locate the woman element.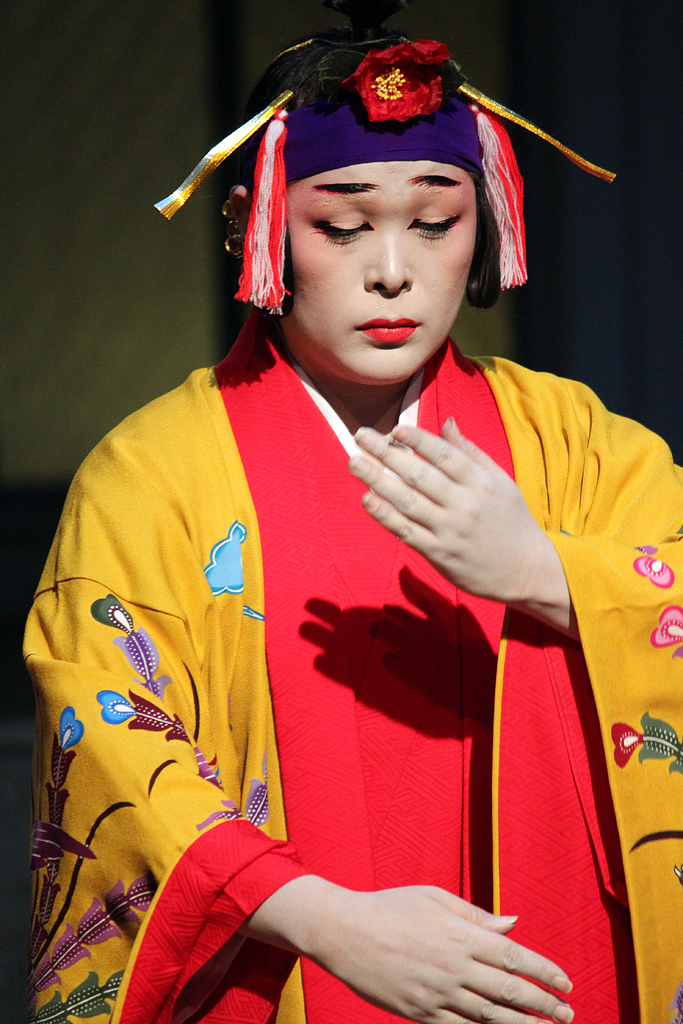
Element bbox: locate(54, 86, 650, 1023).
